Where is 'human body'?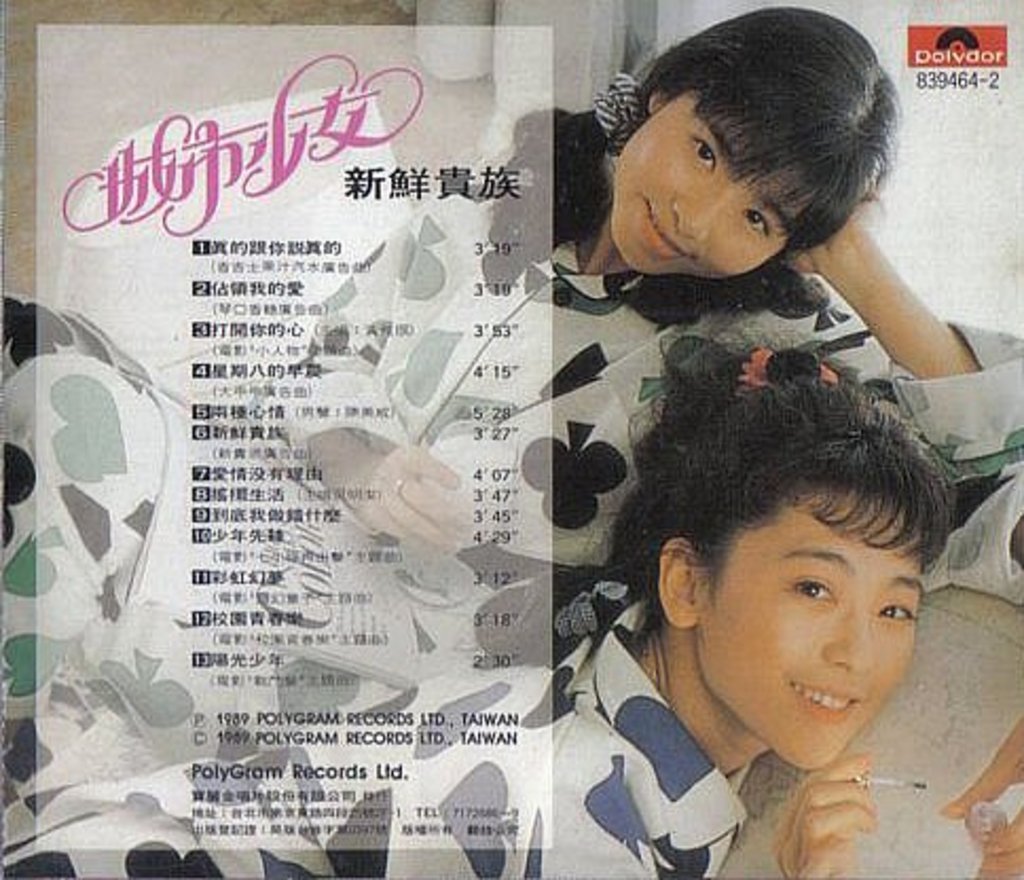
[0,594,870,878].
